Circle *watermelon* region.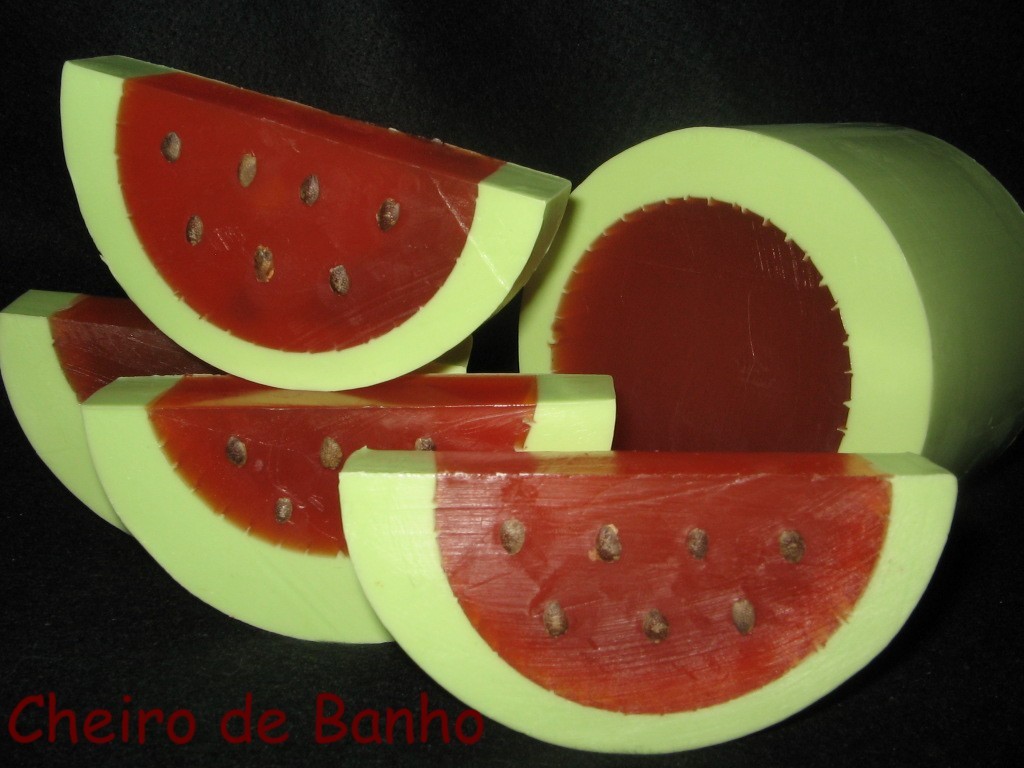
Region: (left=0, top=283, right=470, bottom=529).
